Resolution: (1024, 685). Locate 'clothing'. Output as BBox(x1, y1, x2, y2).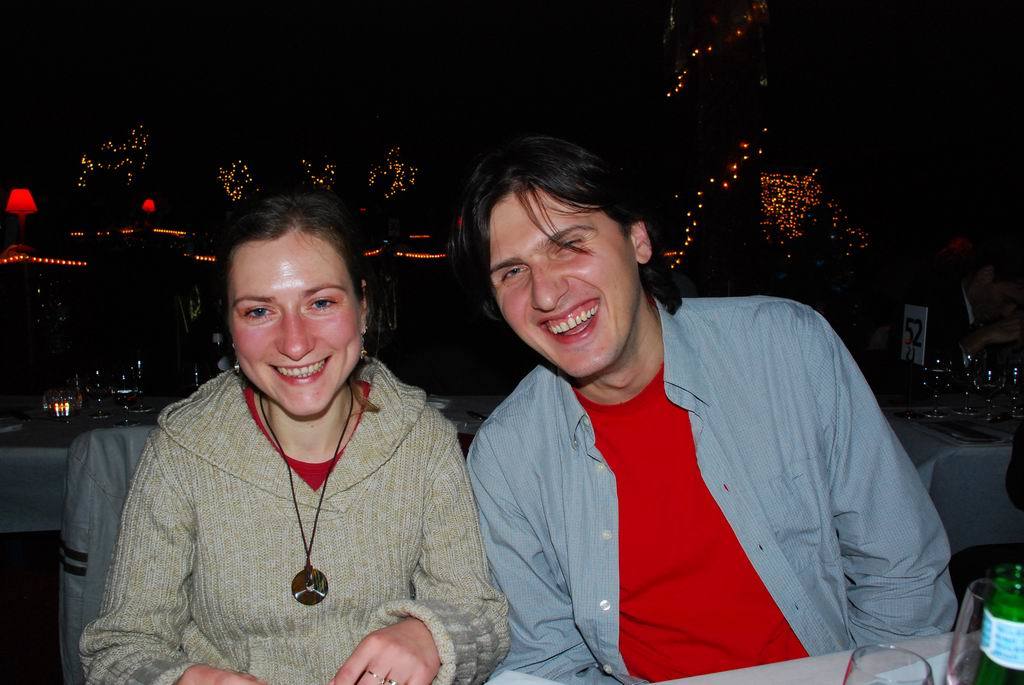
BBox(473, 288, 963, 684).
